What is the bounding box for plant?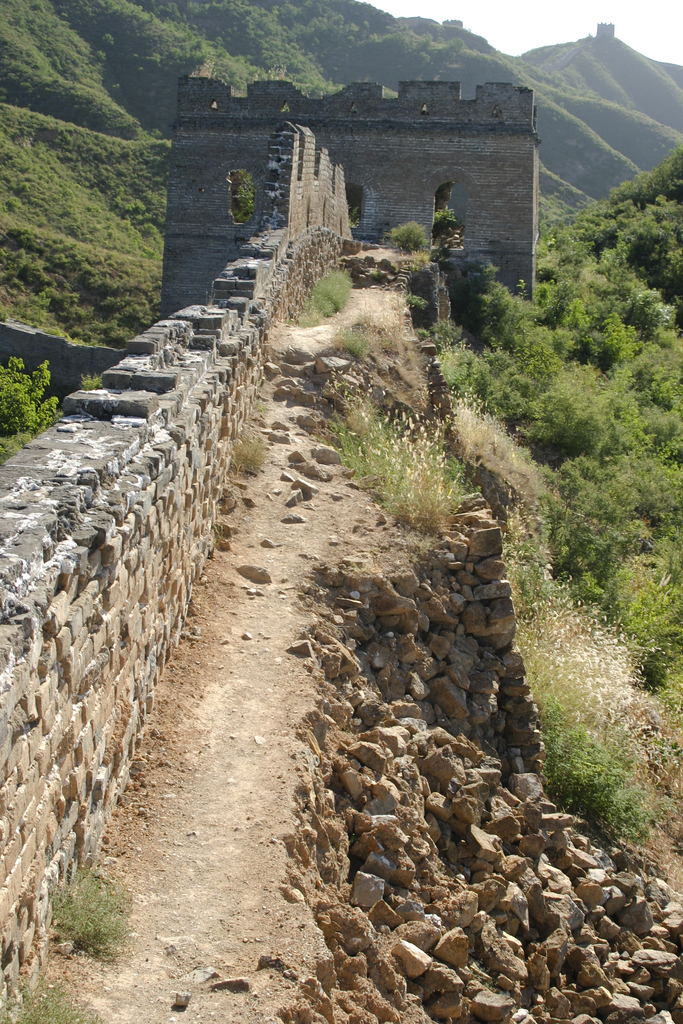
x1=427 y1=200 x2=470 y2=235.
